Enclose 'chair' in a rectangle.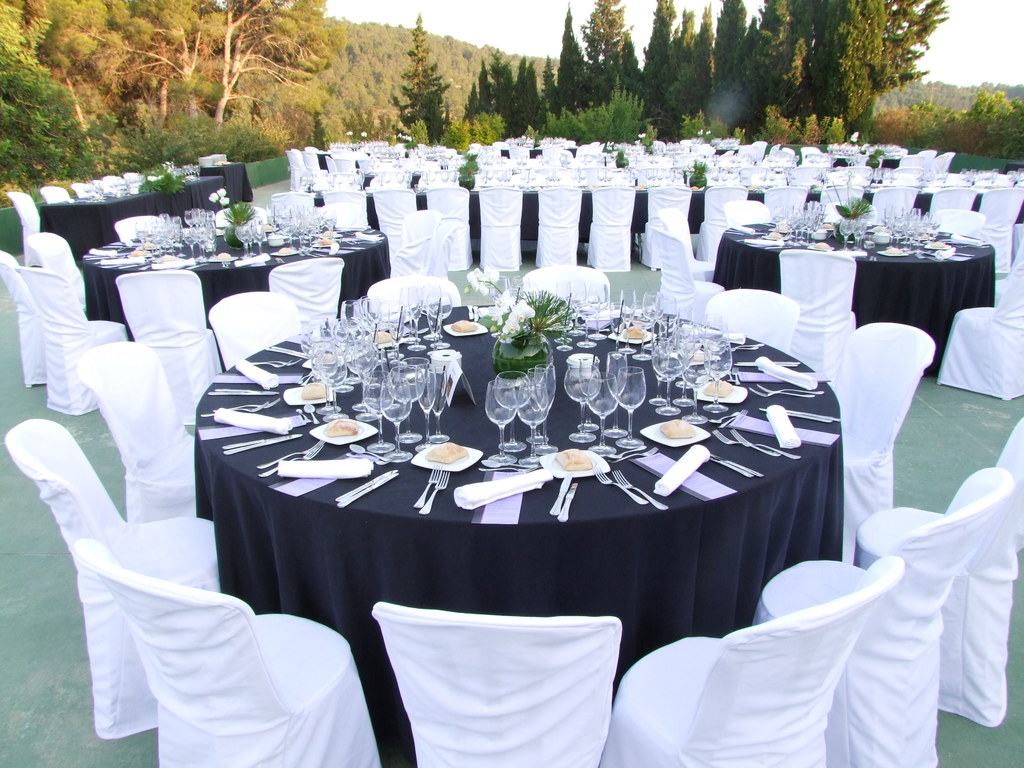
[x1=371, y1=184, x2=419, y2=239].
